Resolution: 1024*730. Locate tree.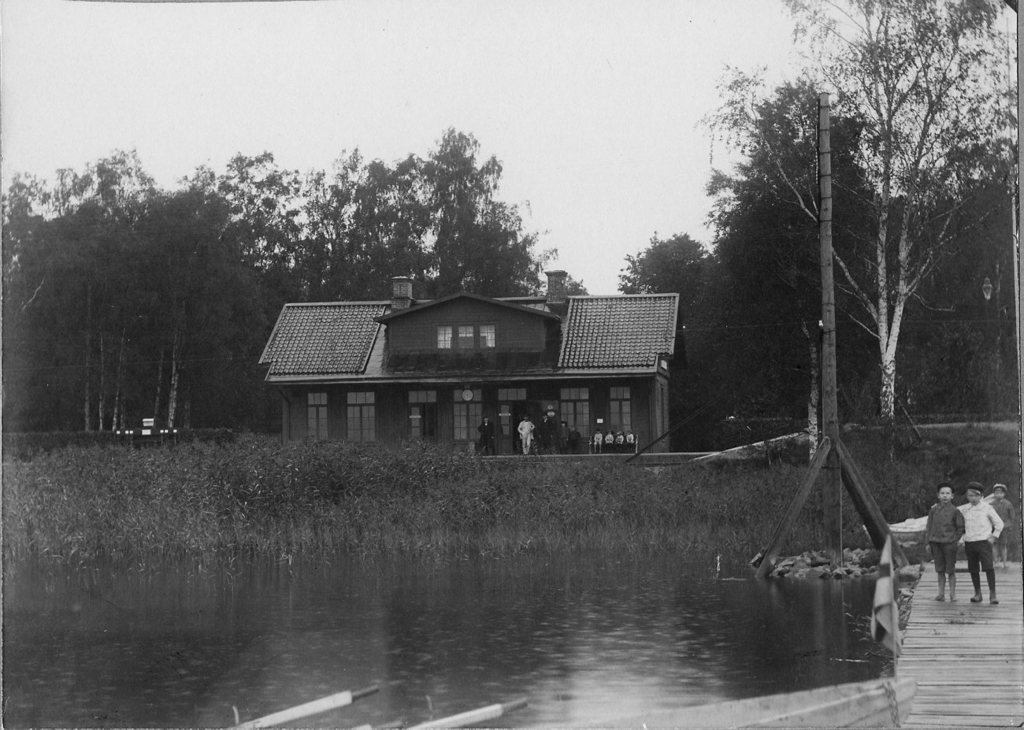
BBox(592, 232, 792, 444).
